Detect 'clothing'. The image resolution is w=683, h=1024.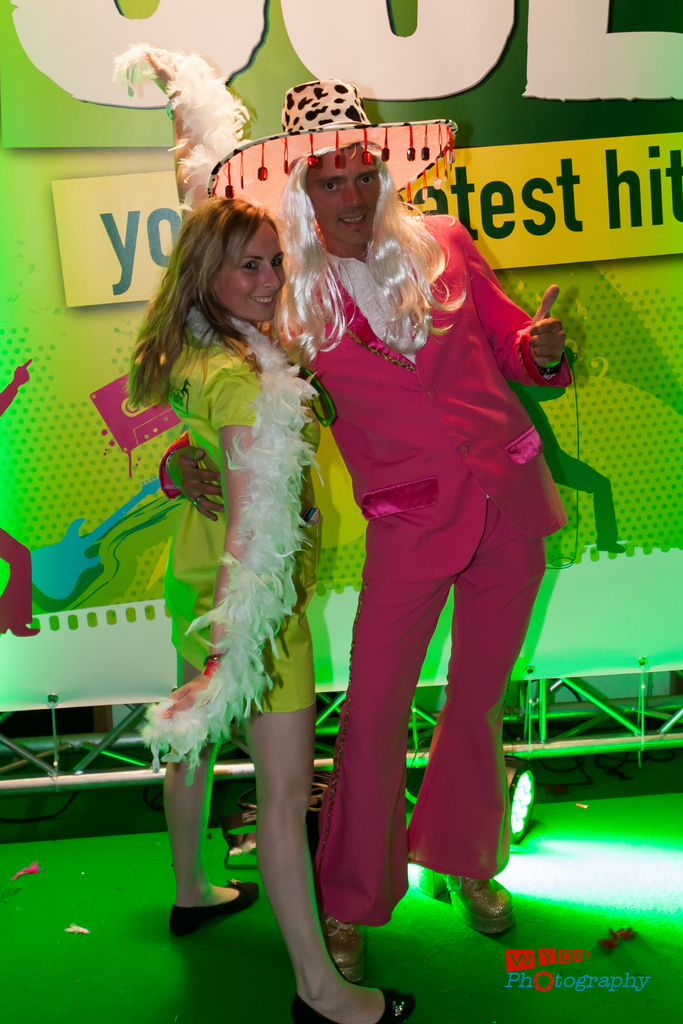
139,40,335,787.
